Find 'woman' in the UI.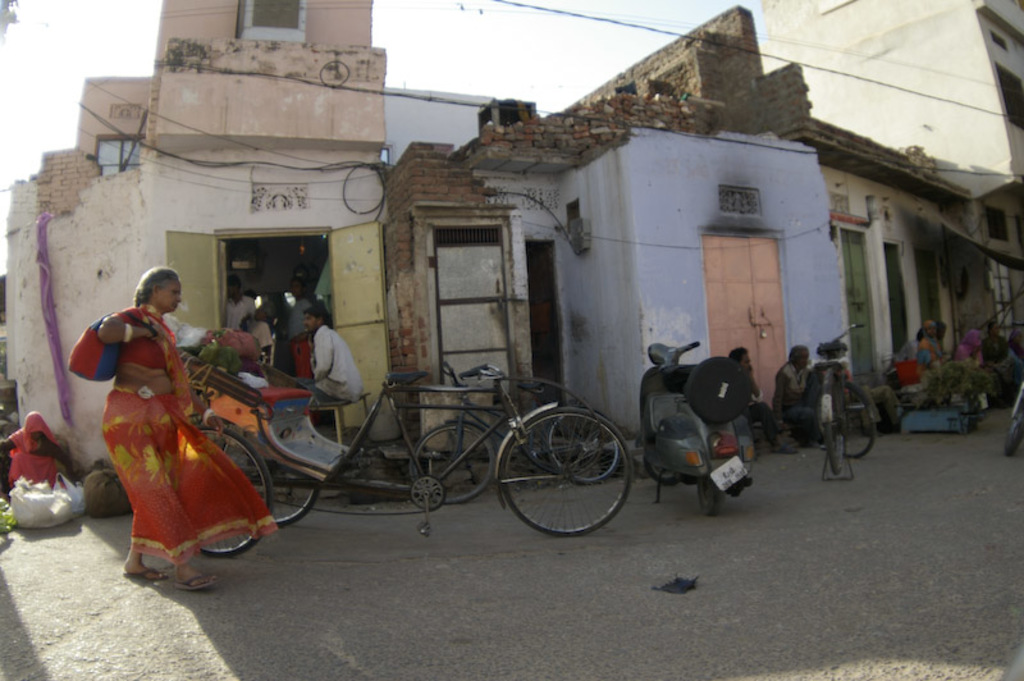
UI element at select_region(772, 337, 819, 440).
